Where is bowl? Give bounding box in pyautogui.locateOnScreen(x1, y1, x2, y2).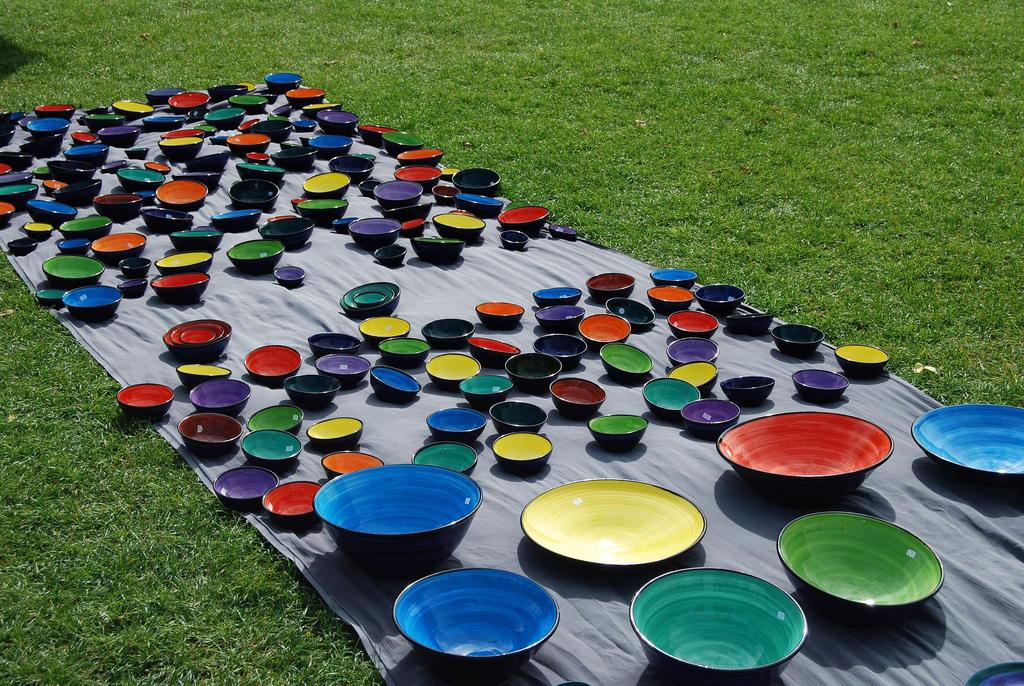
pyautogui.locateOnScreen(65, 144, 109, 167).
